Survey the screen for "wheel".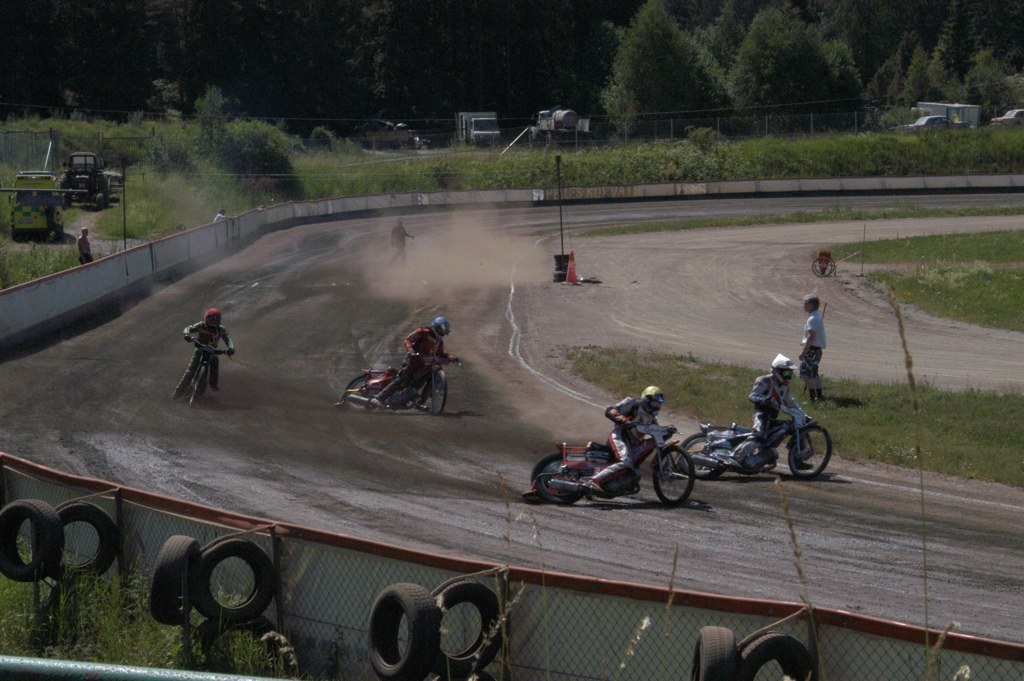
Survey found: box=[1, 501, 65, 579].
